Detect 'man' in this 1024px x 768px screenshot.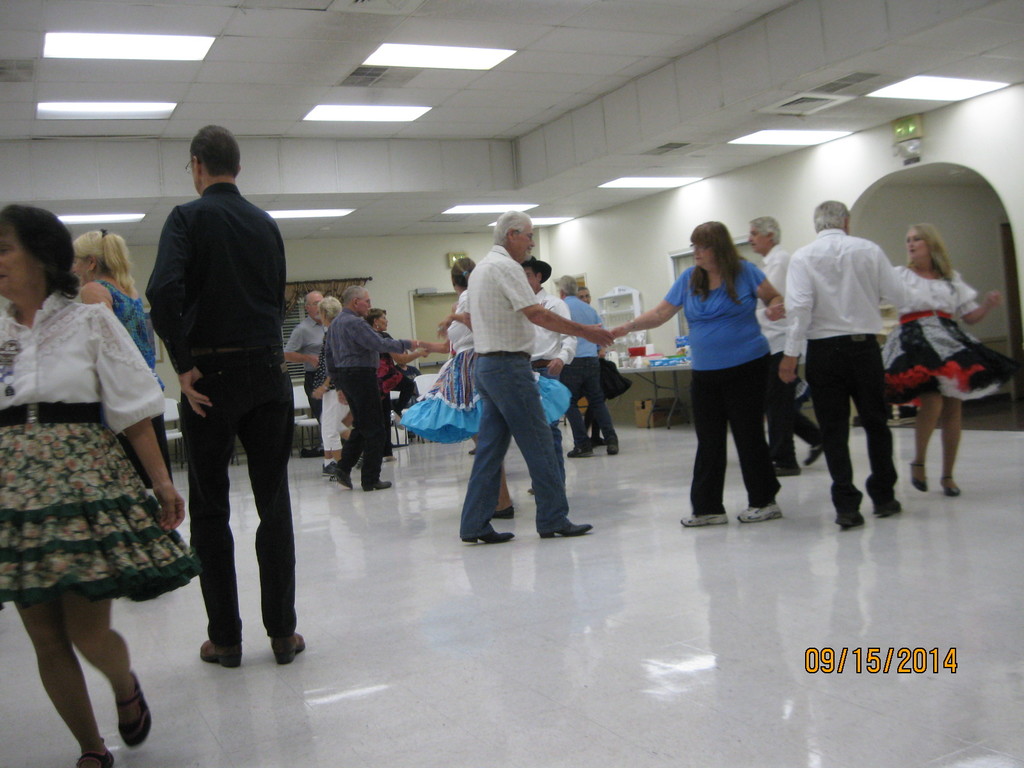
Detection: box=[554, 274, 623, 458].
